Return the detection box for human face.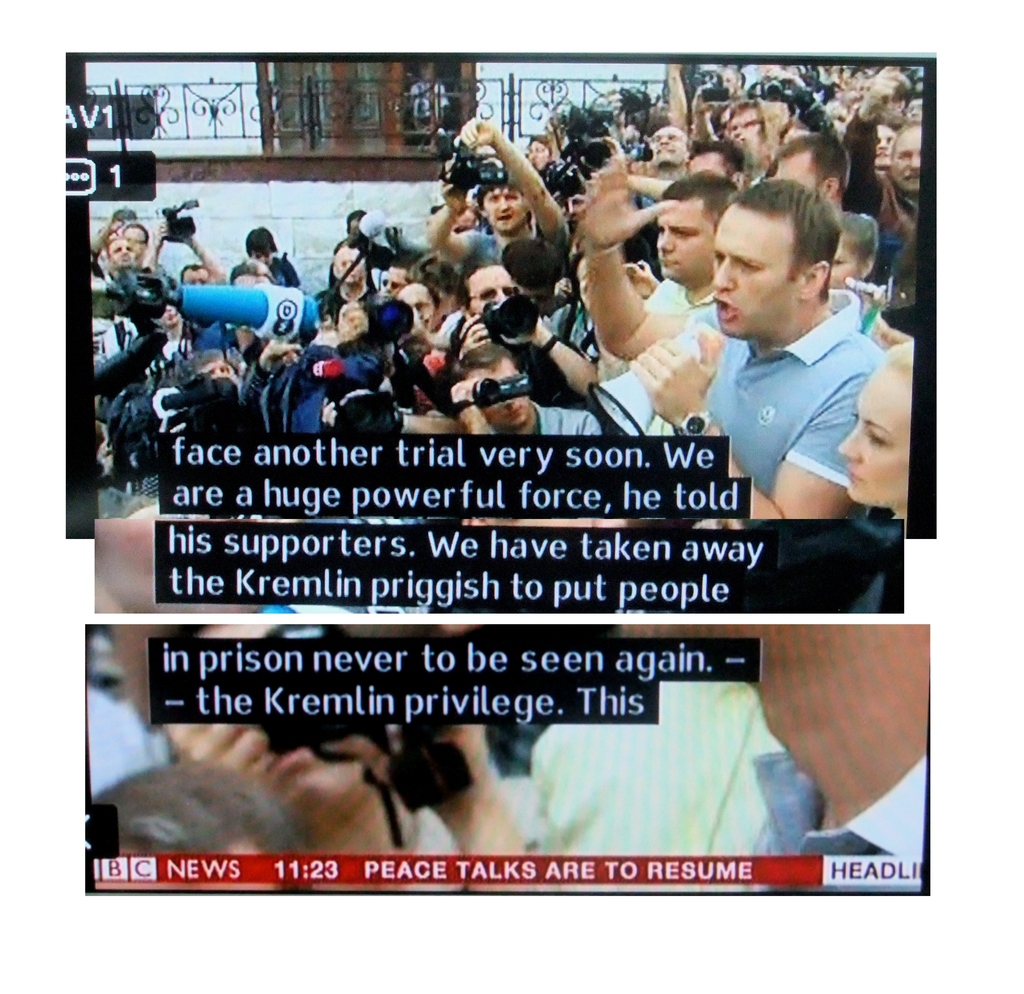
x1=657, y1=208, x2=703, y2=275.
